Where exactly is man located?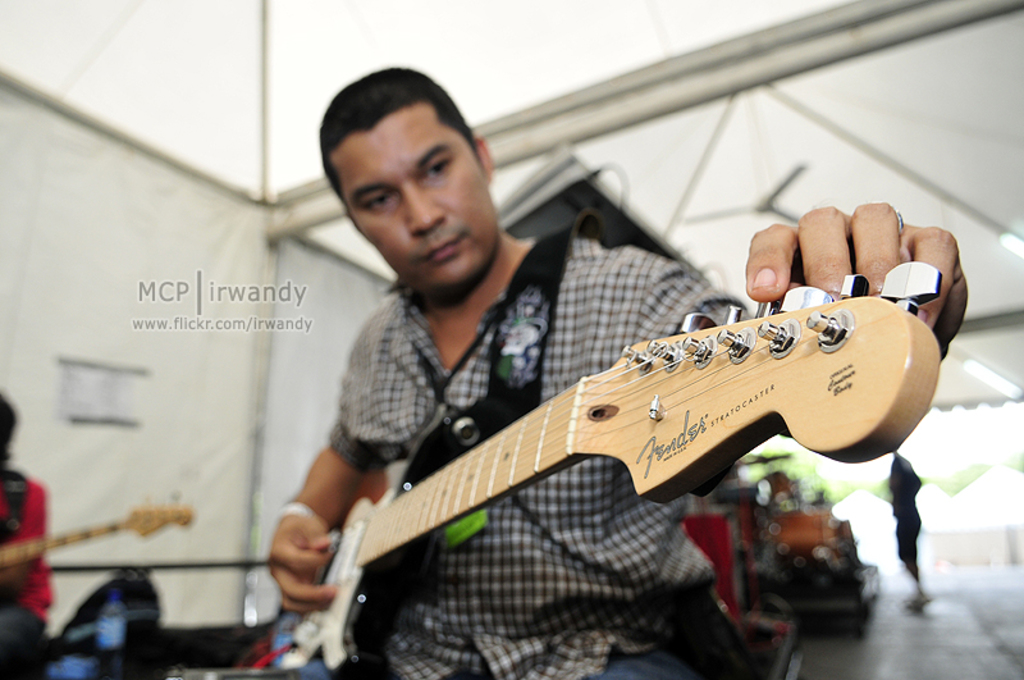
Its bounding box is locate(0, 391, 59, 679).
